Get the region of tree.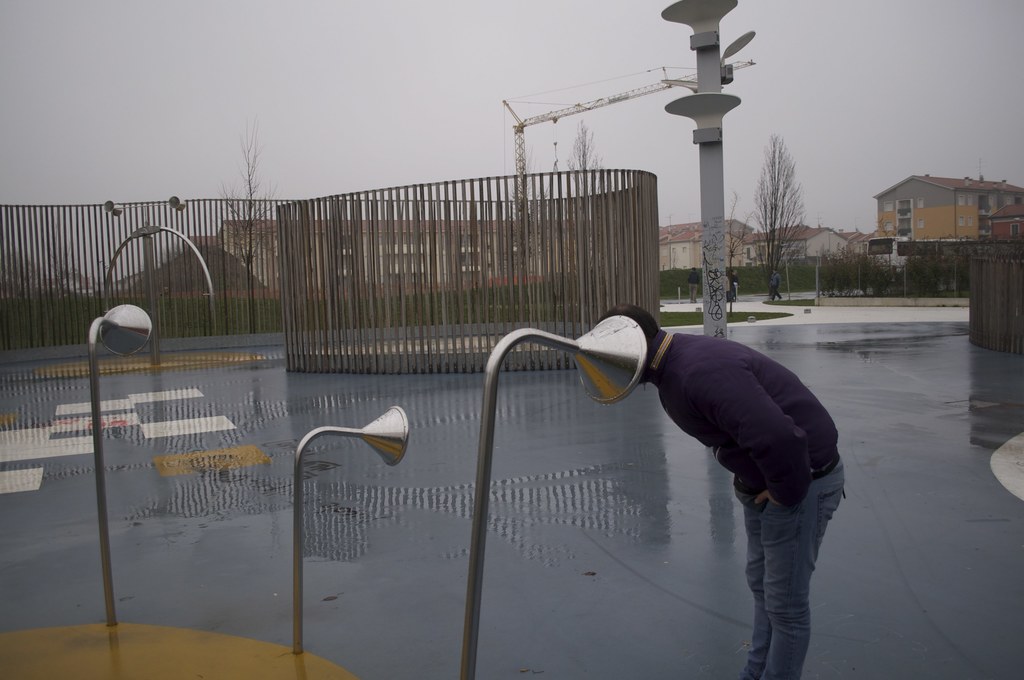
x1=220 y1=122 x2=264 y2=307.
